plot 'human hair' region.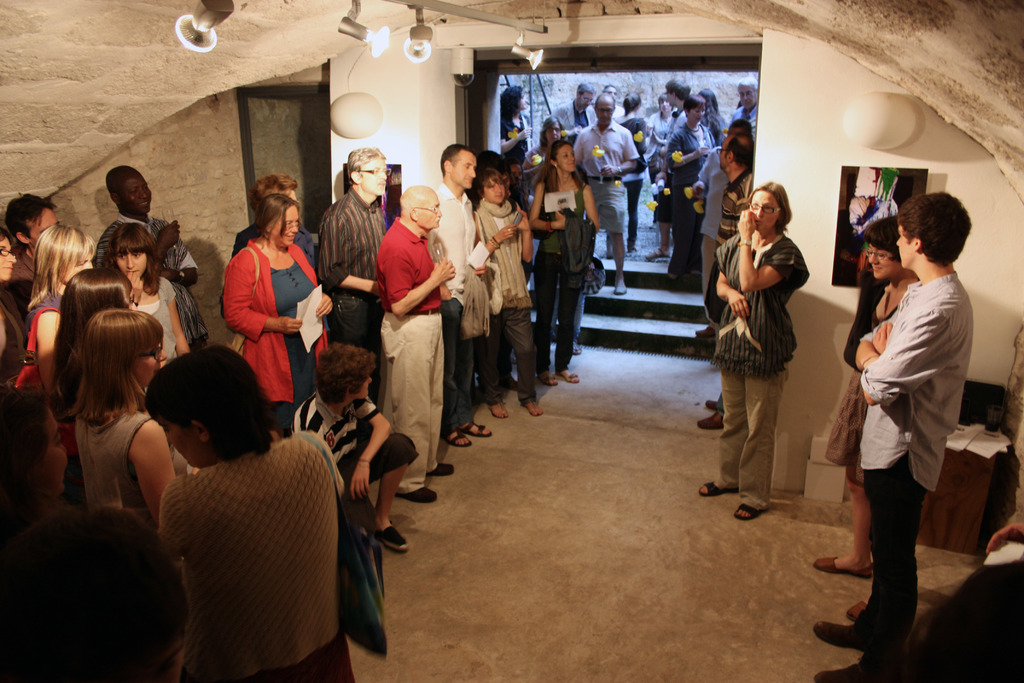
Plotted at left=99, top=222, right=164, bottom=294.
